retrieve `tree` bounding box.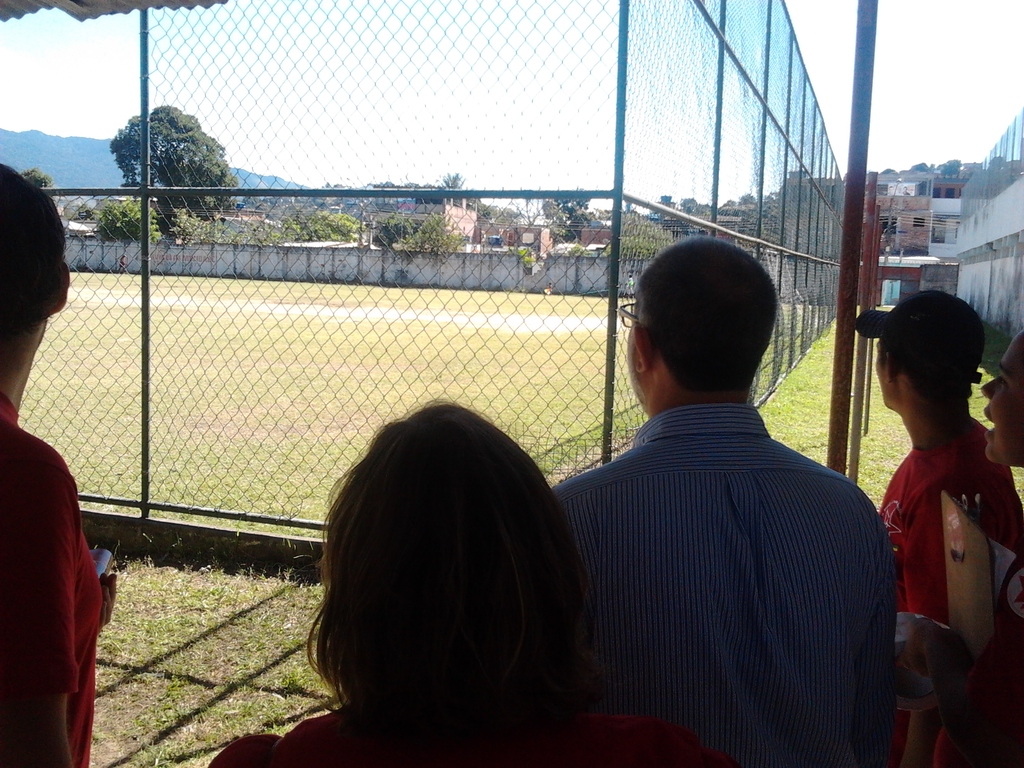
Bounding box: (513, 245, 534, 271).
